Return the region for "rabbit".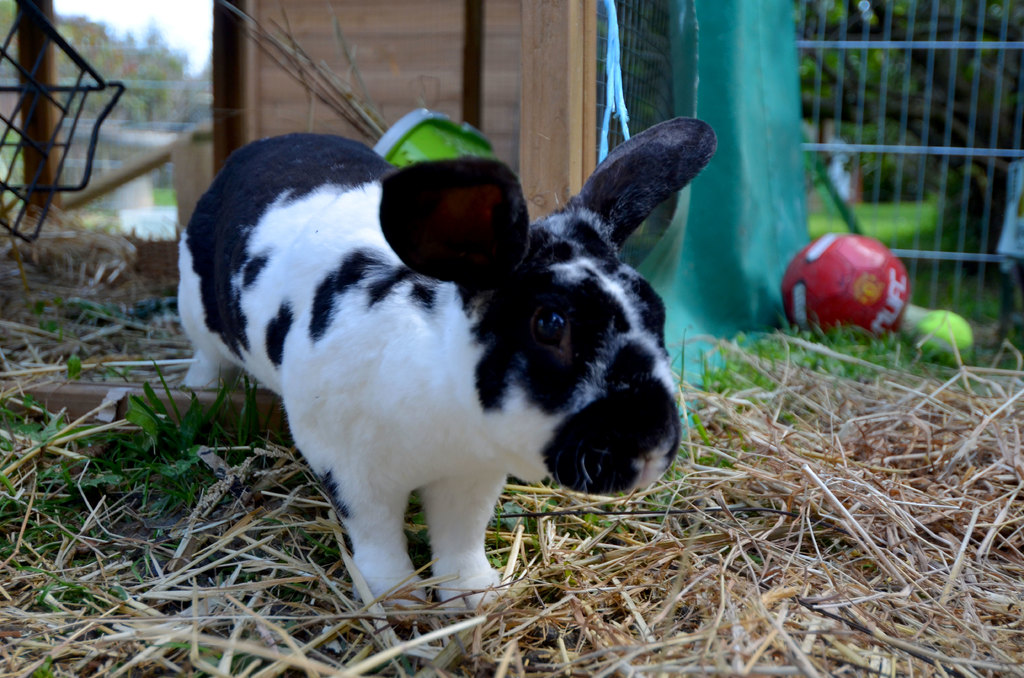
(171,118,716,617).
